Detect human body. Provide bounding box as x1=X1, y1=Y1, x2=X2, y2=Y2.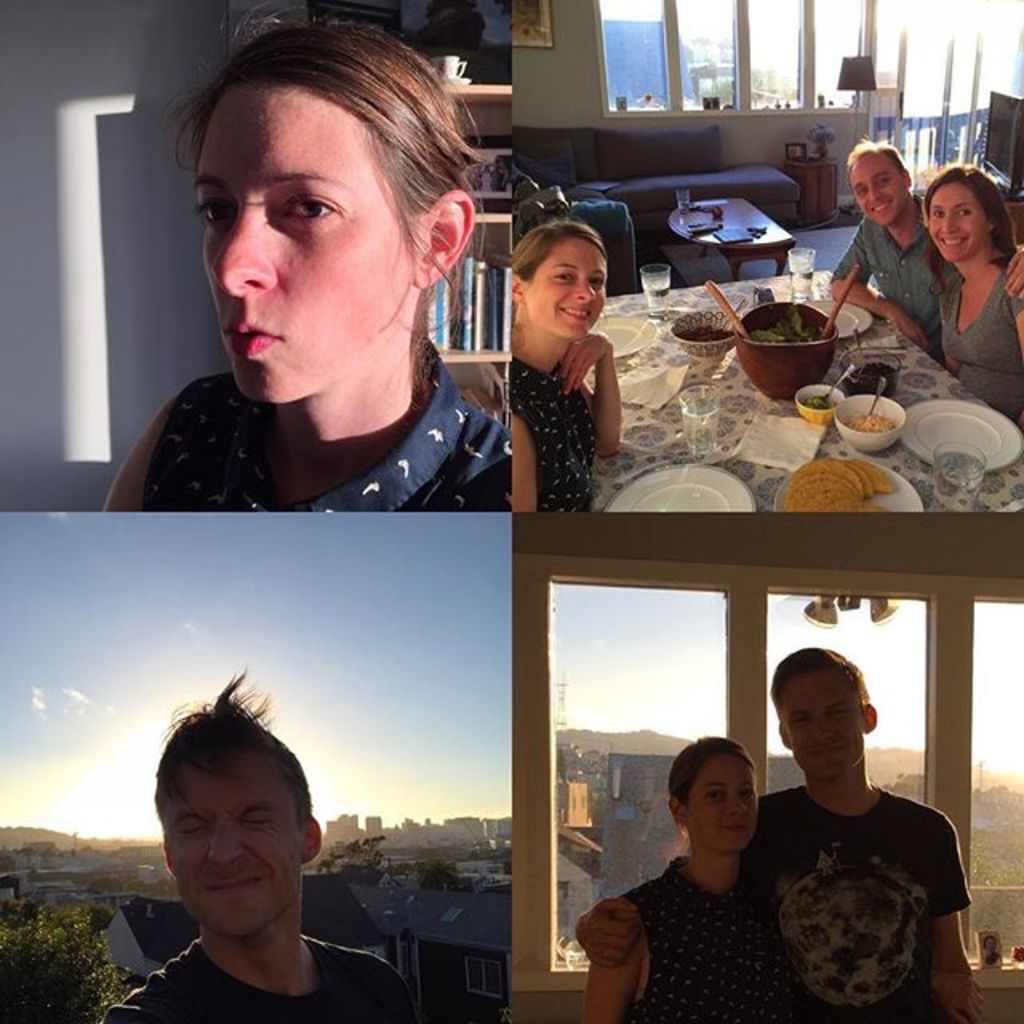
x1=763, y1=666, x2=976, y2=1023.
